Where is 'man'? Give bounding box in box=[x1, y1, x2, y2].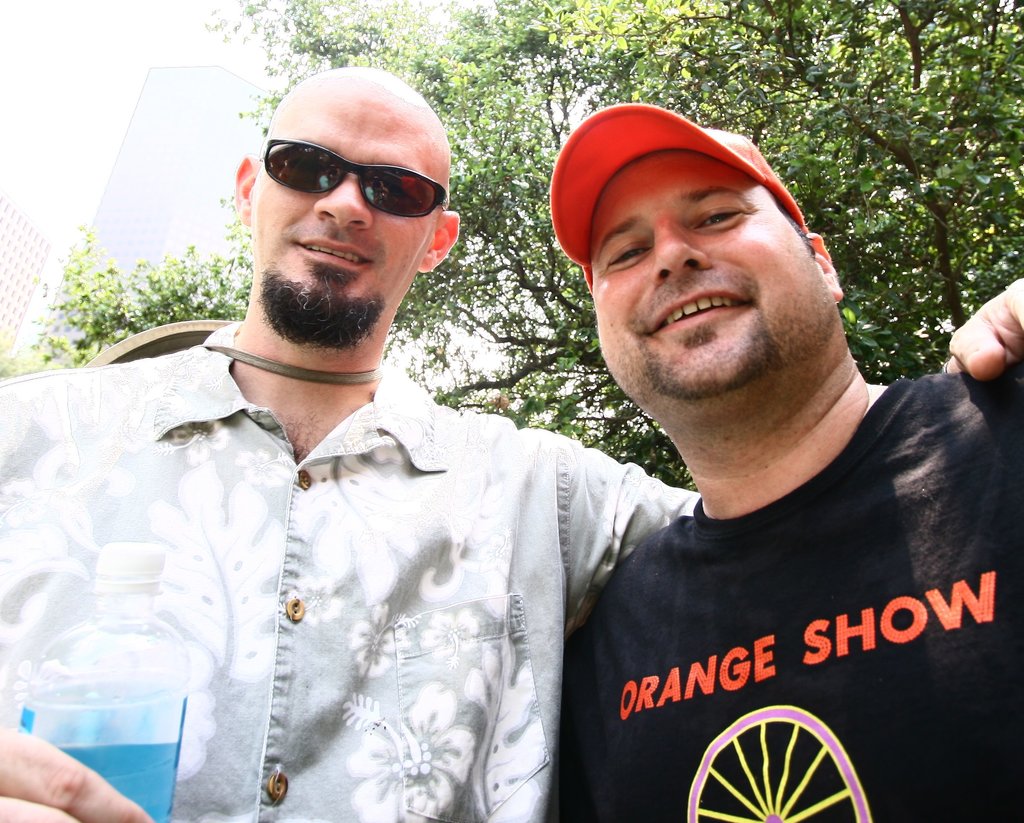
box=[0, 60, 1023, 822].
